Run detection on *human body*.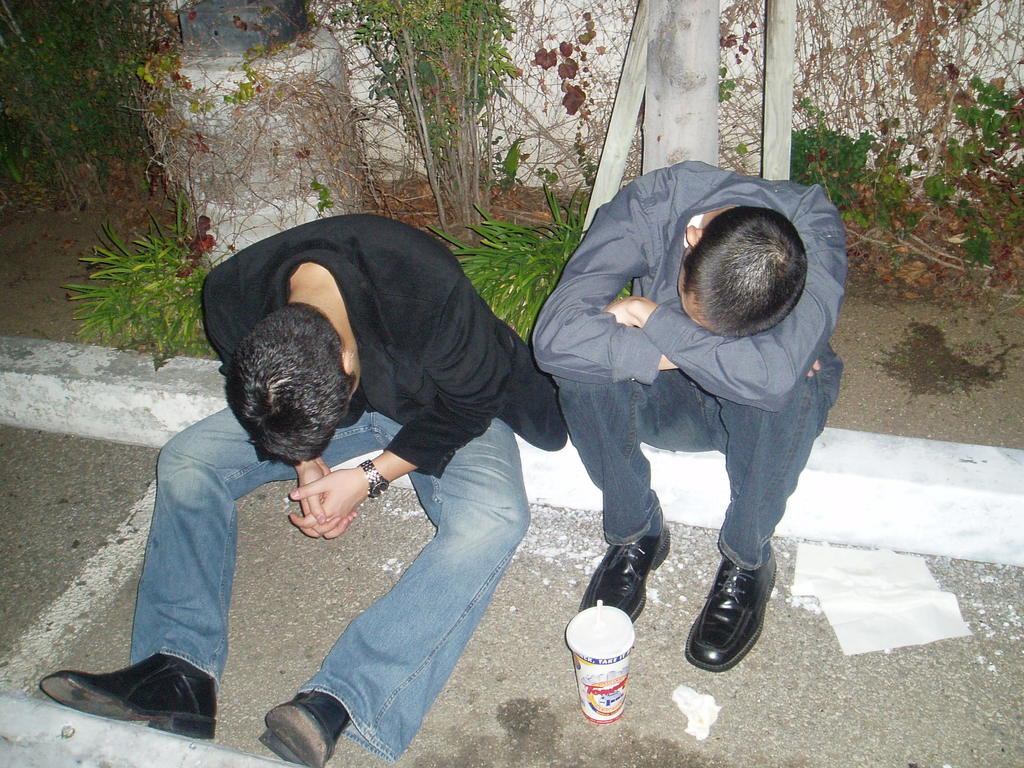
Result: <region>529, 108, 835, 706</region>.
